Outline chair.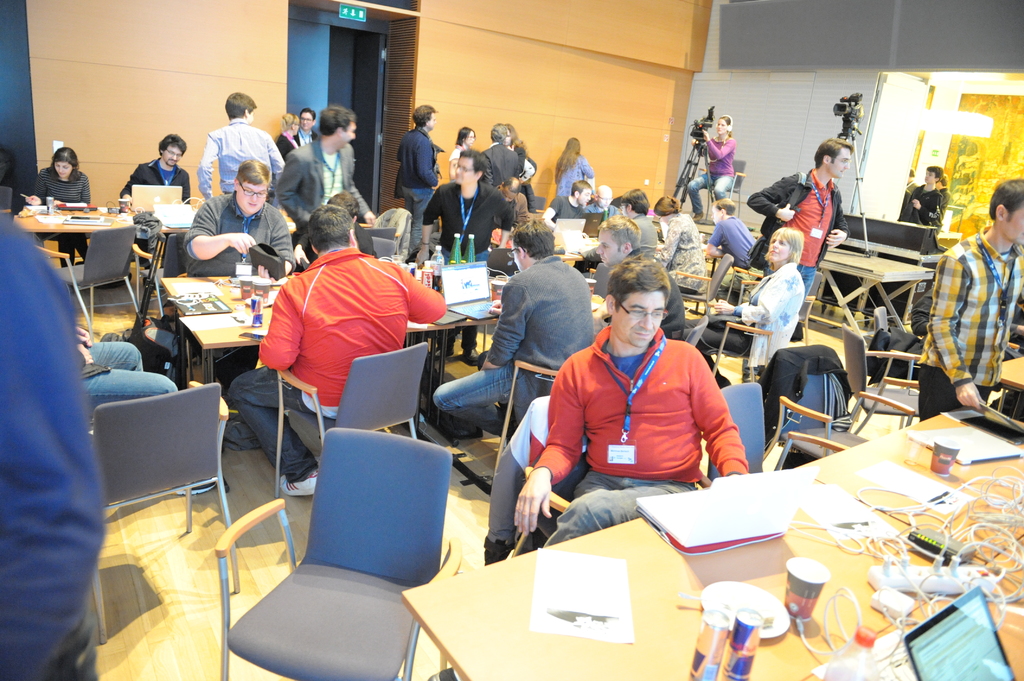
Outline: <box>166,230,232,371</box>.
